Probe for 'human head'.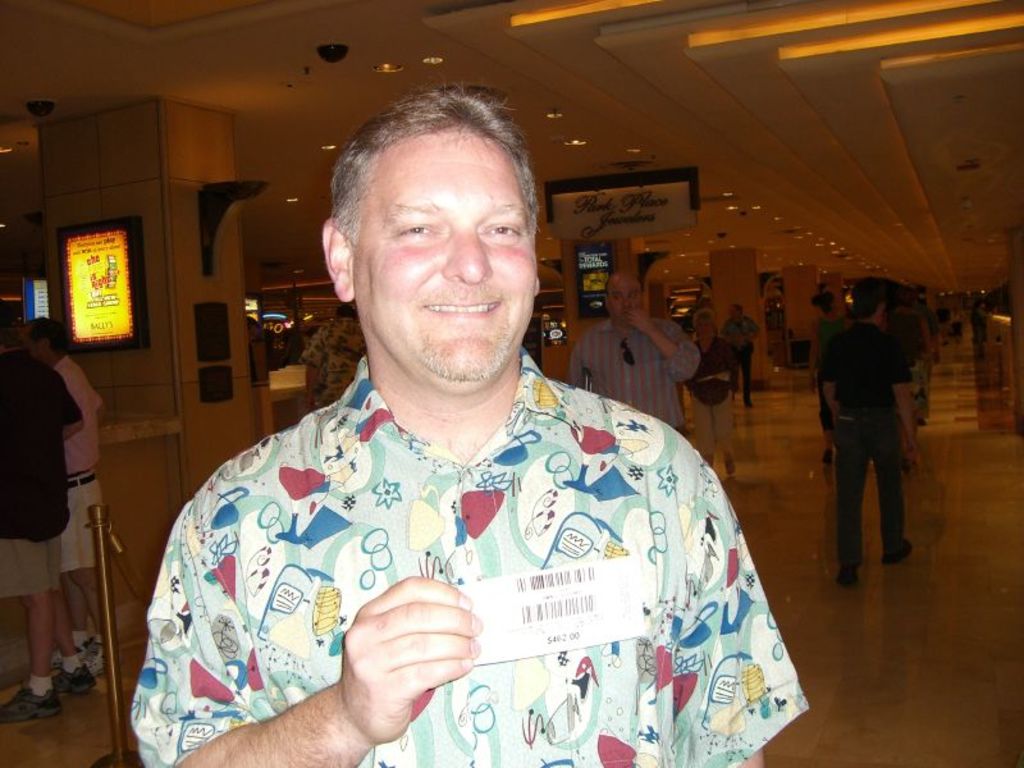
Probe result: 851, 285, 884, 324.
